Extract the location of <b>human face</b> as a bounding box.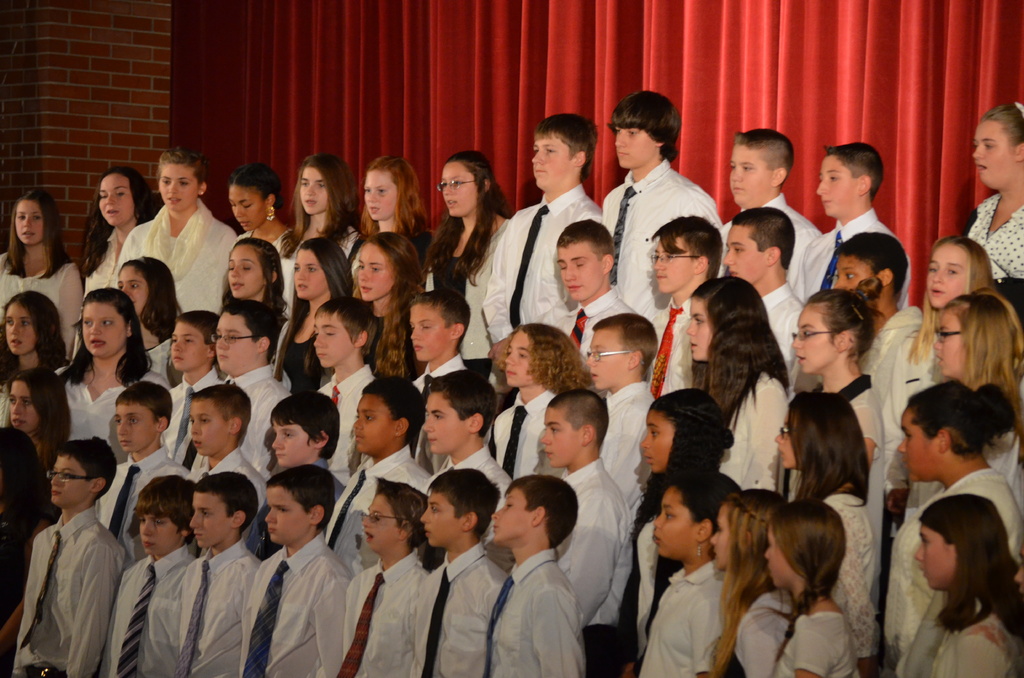
{"left": 8, "top": 309, "right": 37, "bottom": 356}.
